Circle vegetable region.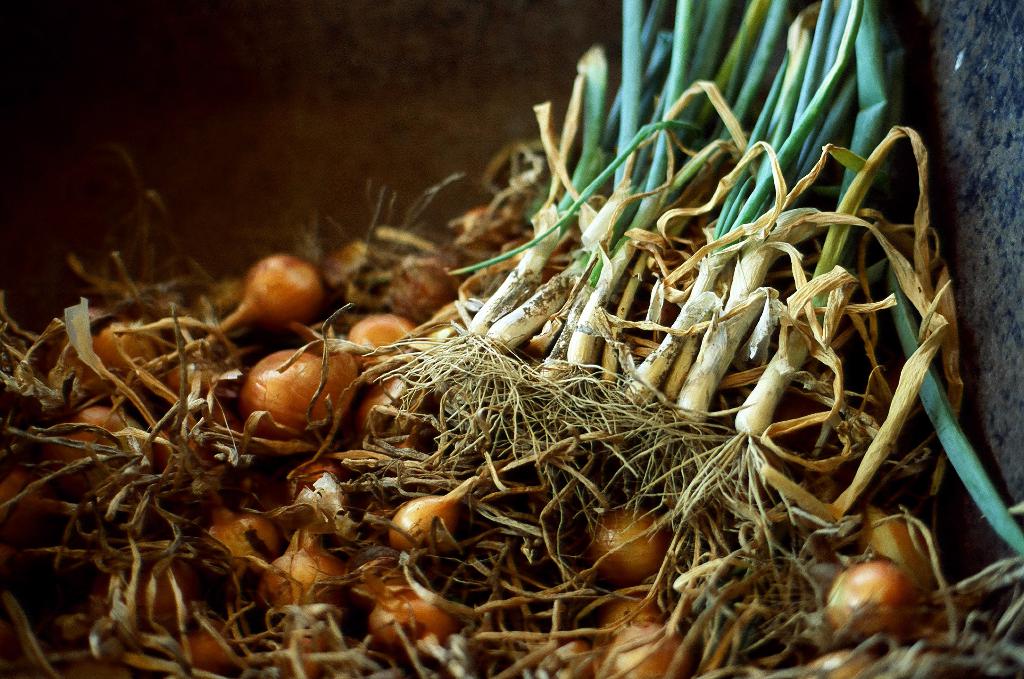
Region: [x1=342, y1=310, x2=417, y2=360].
